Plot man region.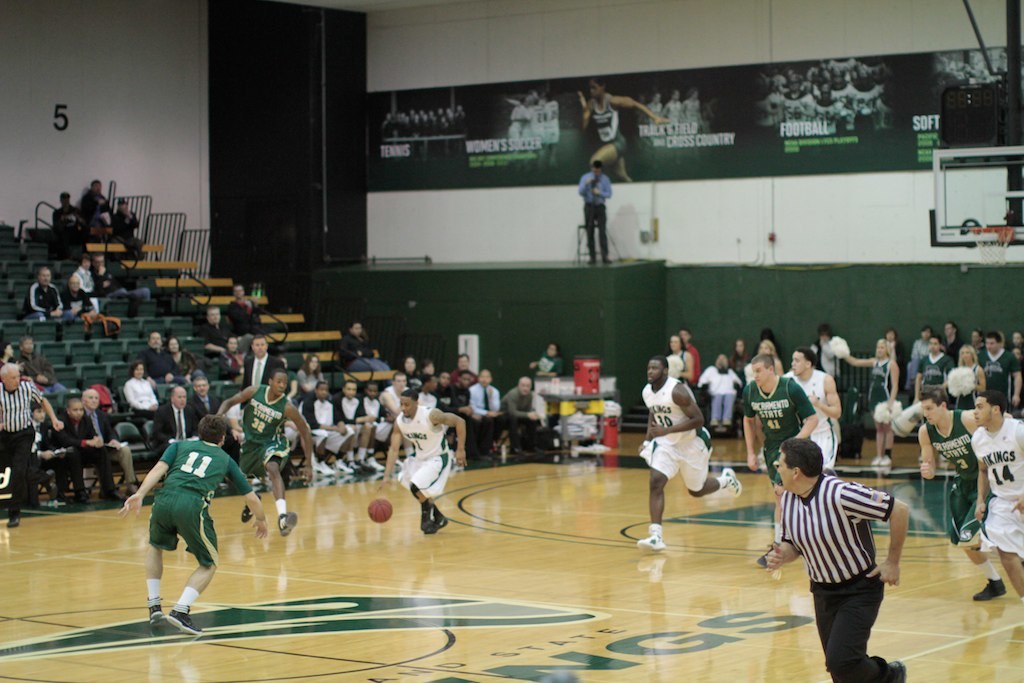
Plotted at detection(22, 266, 65, 321).
